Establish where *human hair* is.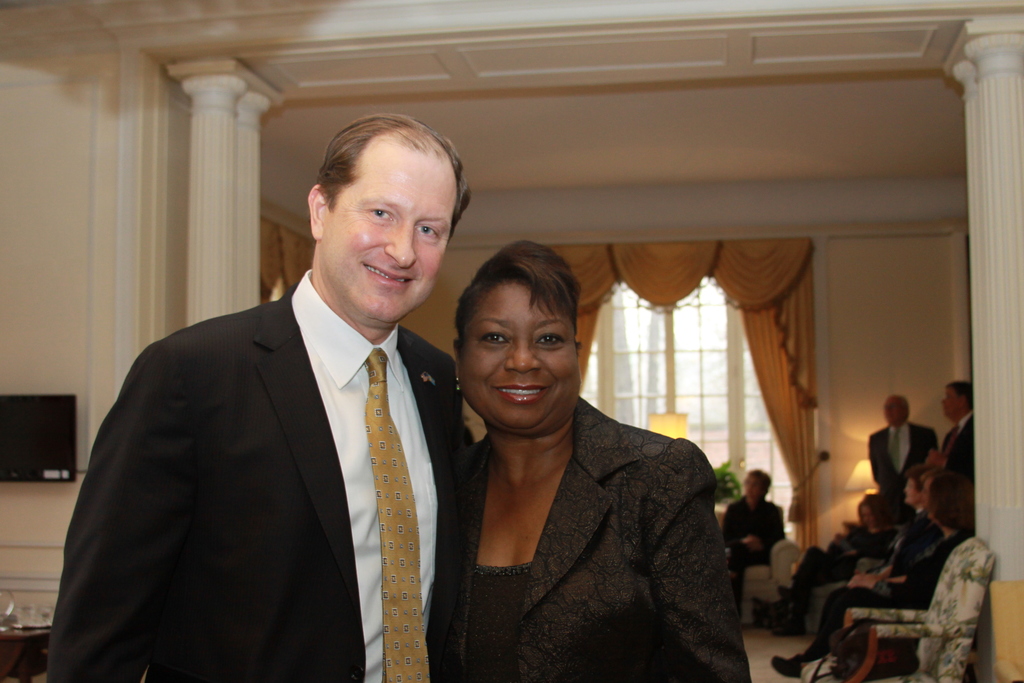
Established at x1=859, y1=494, x2=897, y2=529.
